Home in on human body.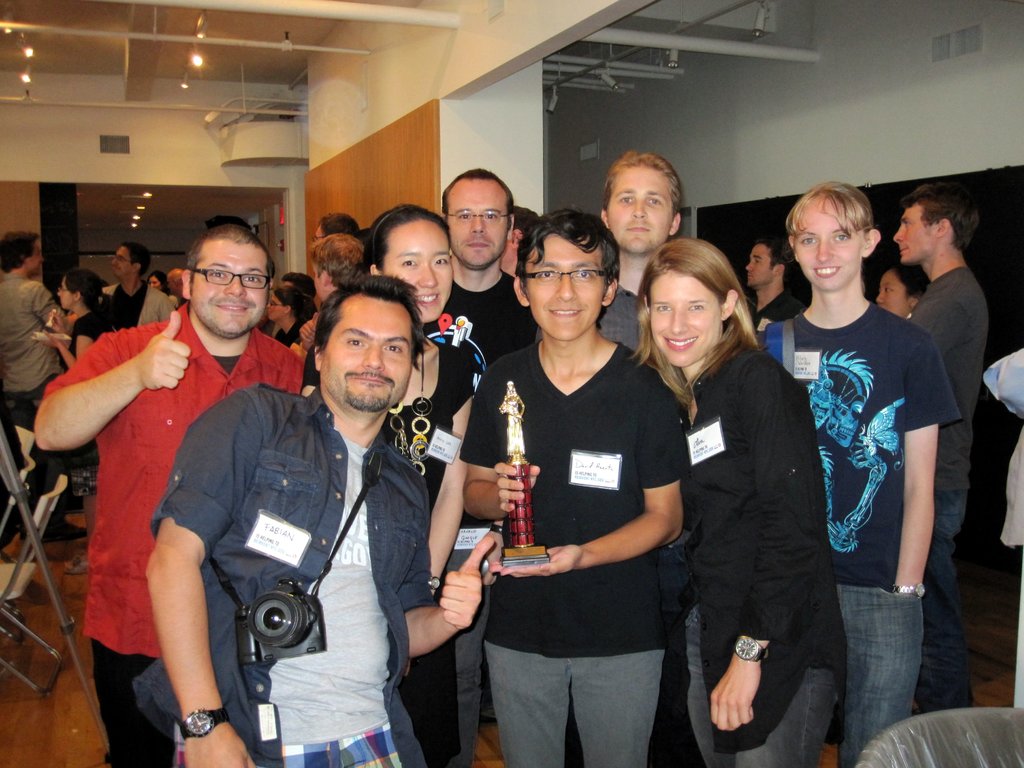
Homed in at detection(467, 344, 684, 767).
